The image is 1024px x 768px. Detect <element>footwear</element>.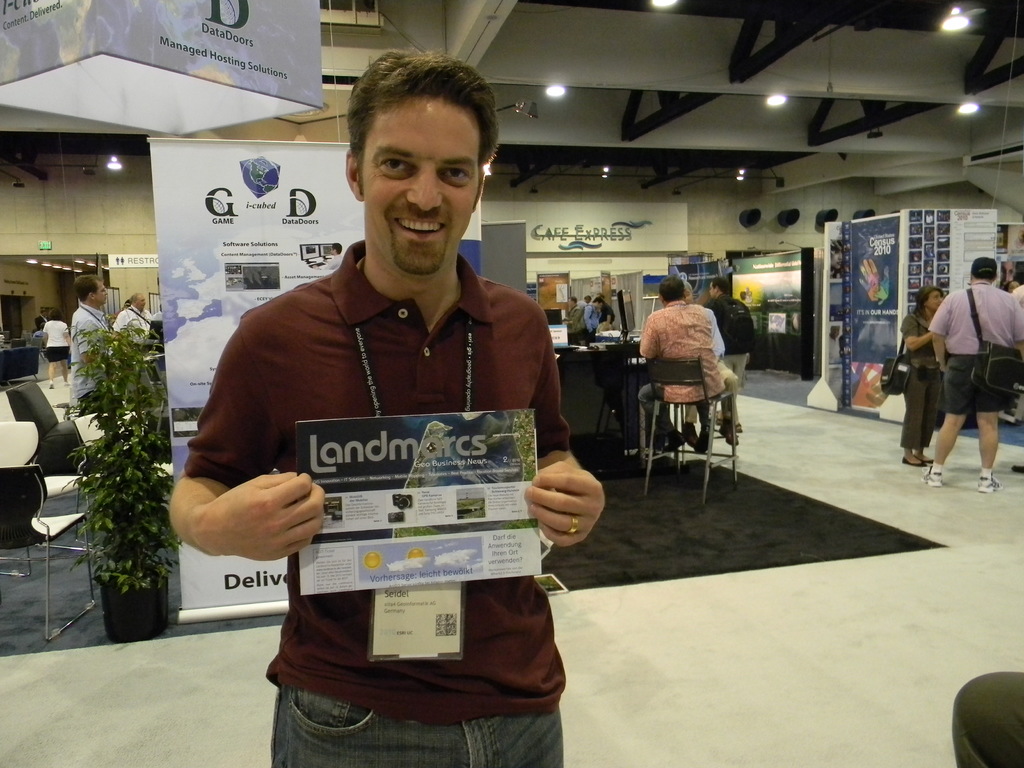
Detection: bbox=(723, 422, 735, 446).
